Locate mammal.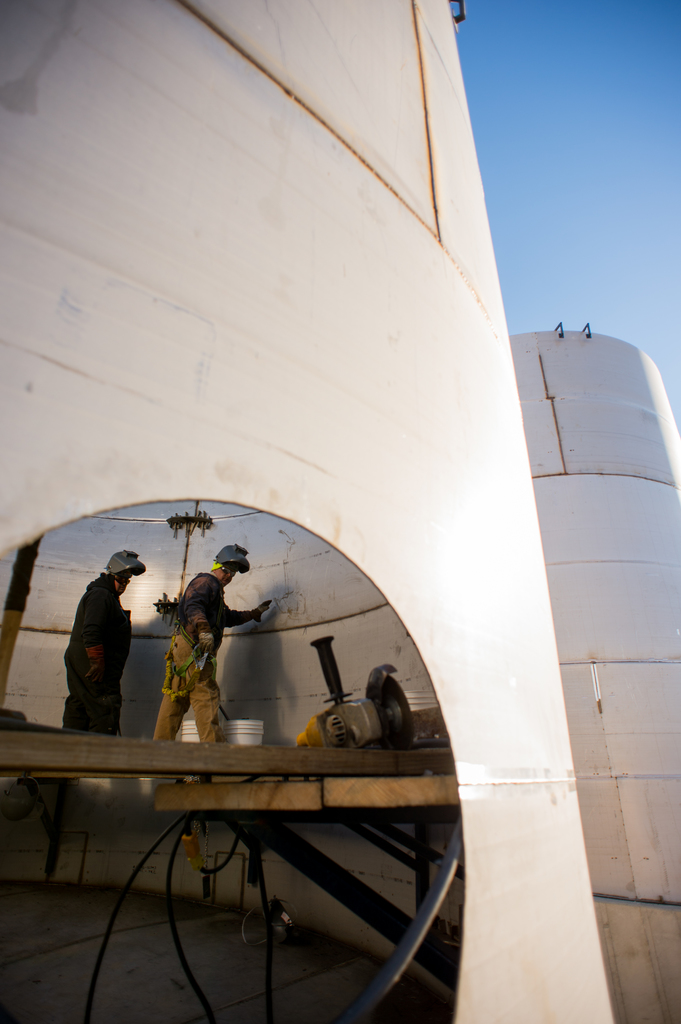
Bounding box: (x1=58, y1=558, x2=141, y2=744).
